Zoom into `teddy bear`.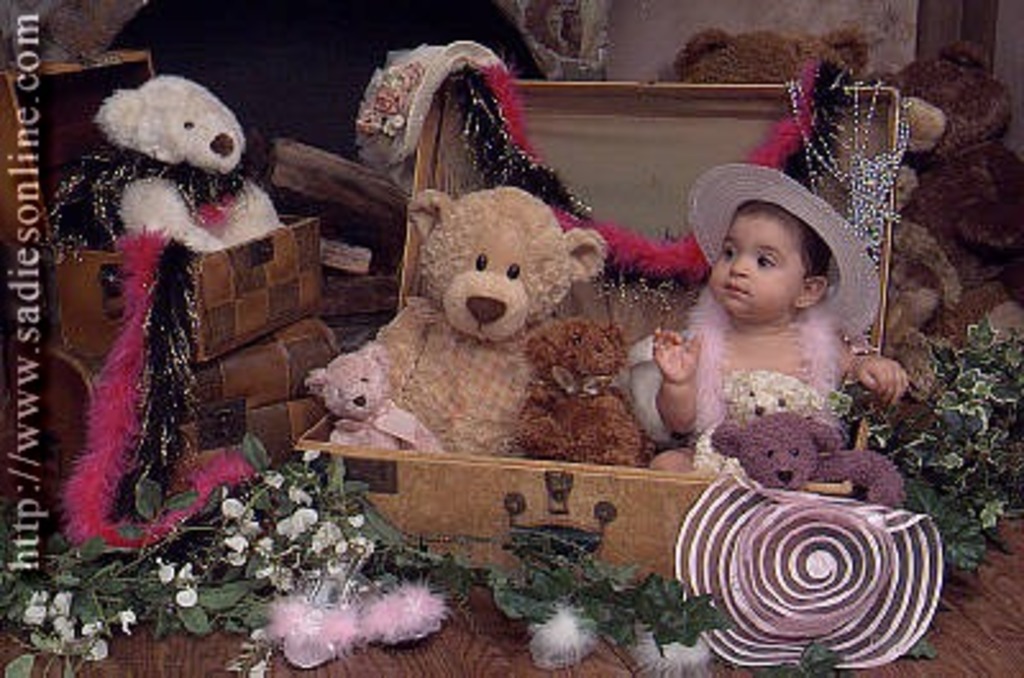
Zoom target: {"left": 100, "top": 74, "right": 312, "bottom": 248}.
